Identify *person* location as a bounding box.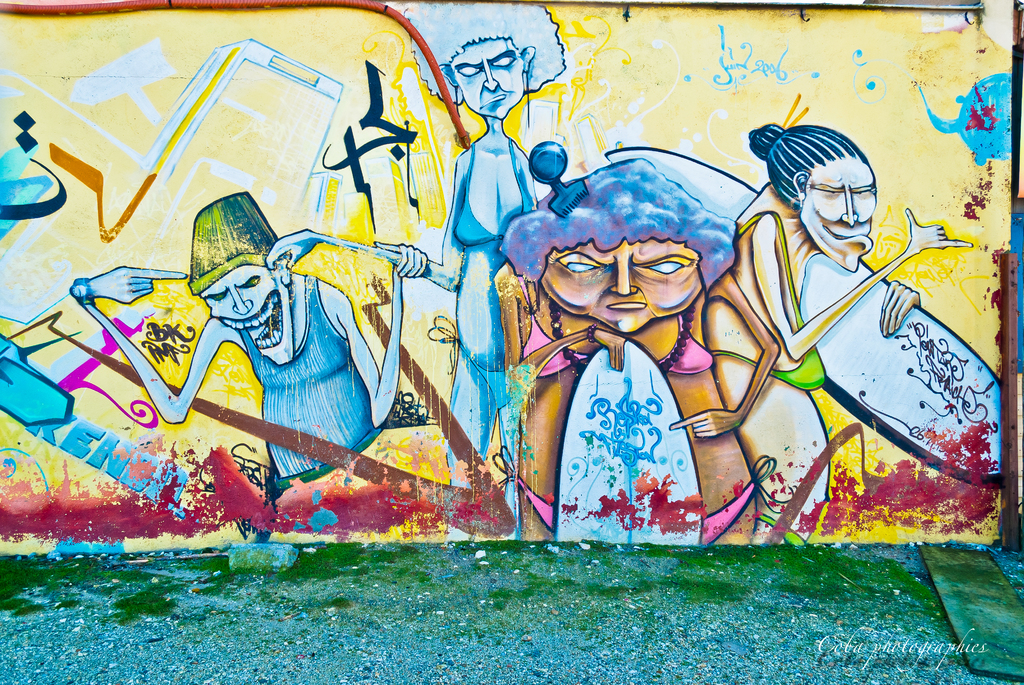
x1=491 y1=155 x2=785 y2=546.
